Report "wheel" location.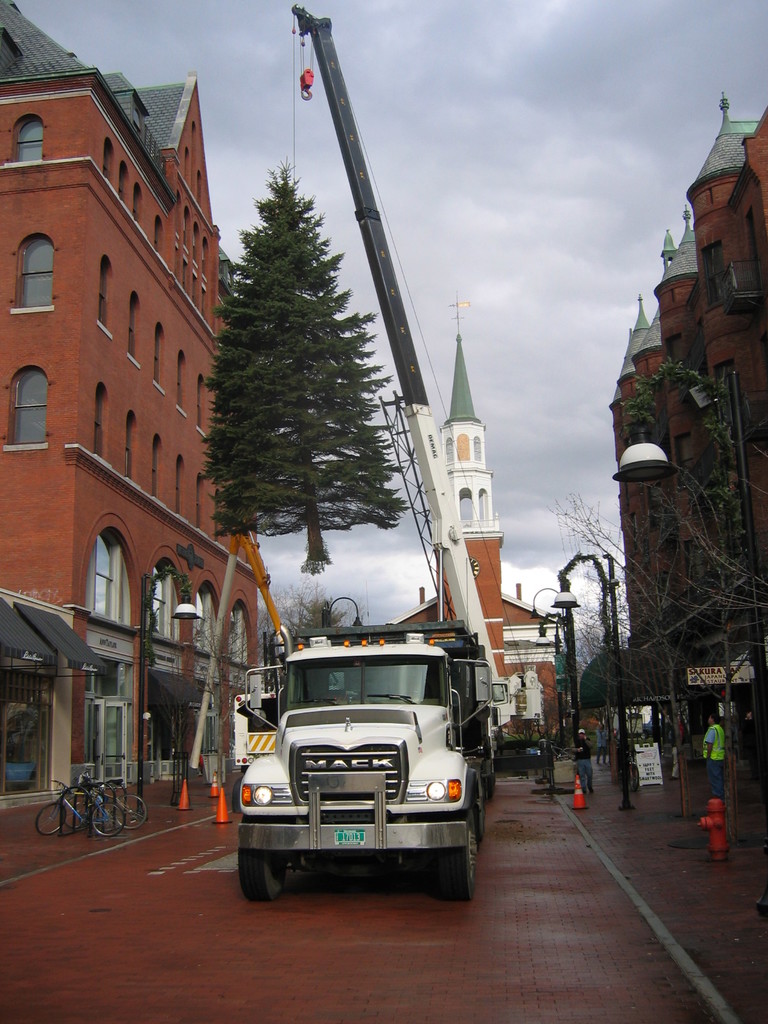
Report: [63, 795, 91, 828].
